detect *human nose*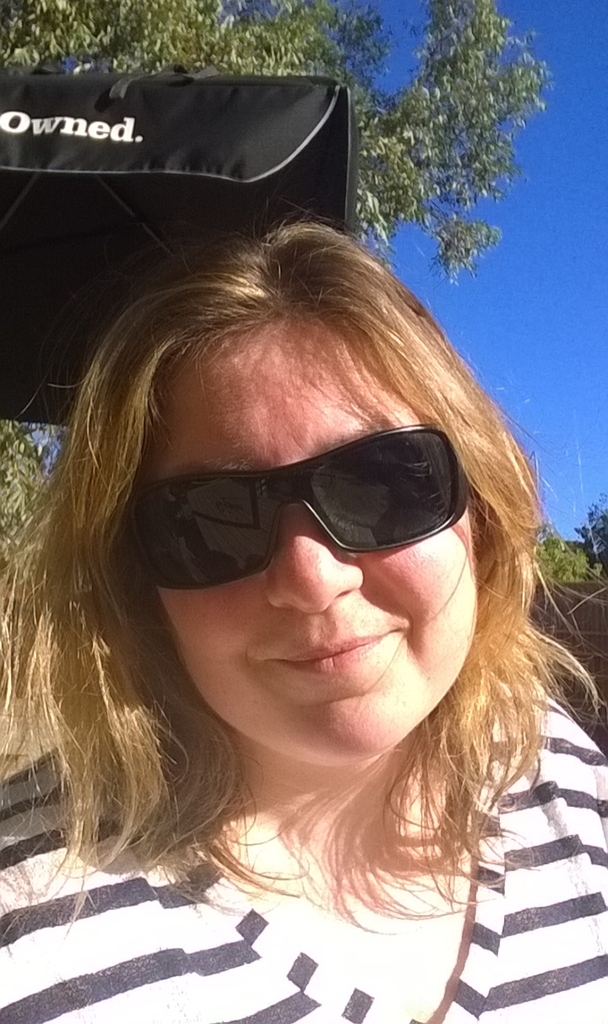
<region>269, 501, 366, 613</region>
